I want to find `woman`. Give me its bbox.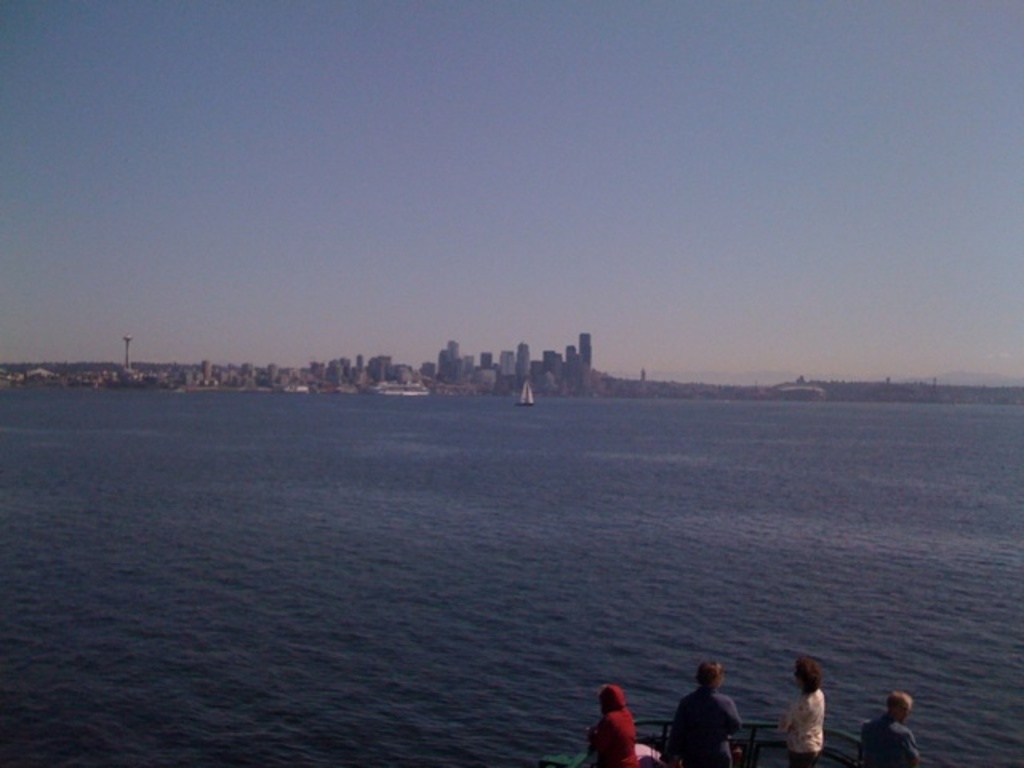
776/659/824/766.
